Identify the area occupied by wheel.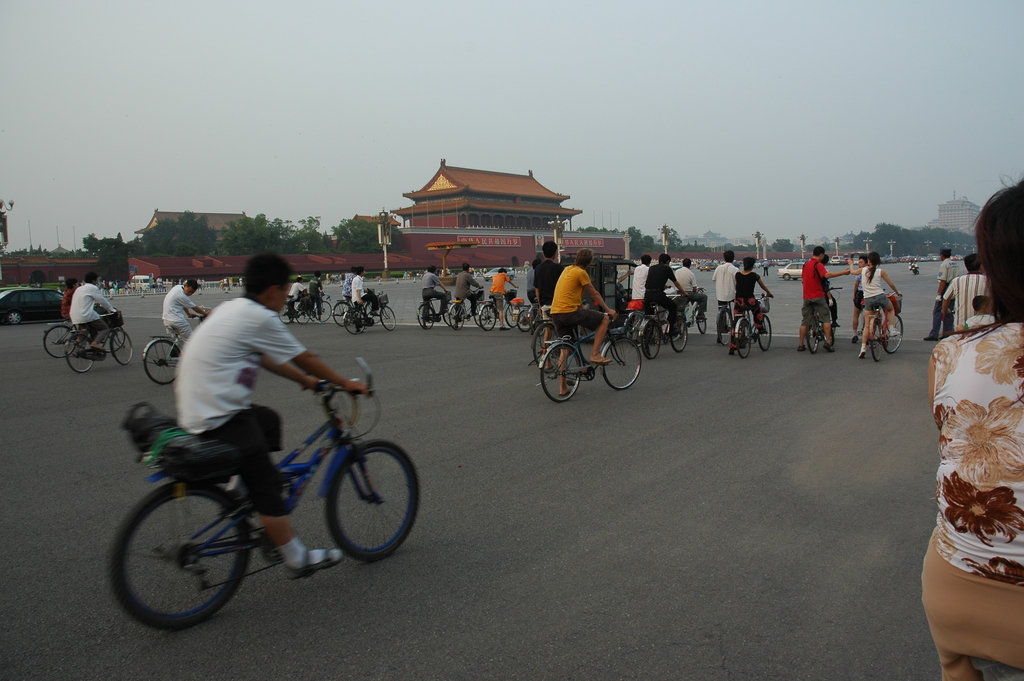
Area: crop(540, 338, 588, 401).
